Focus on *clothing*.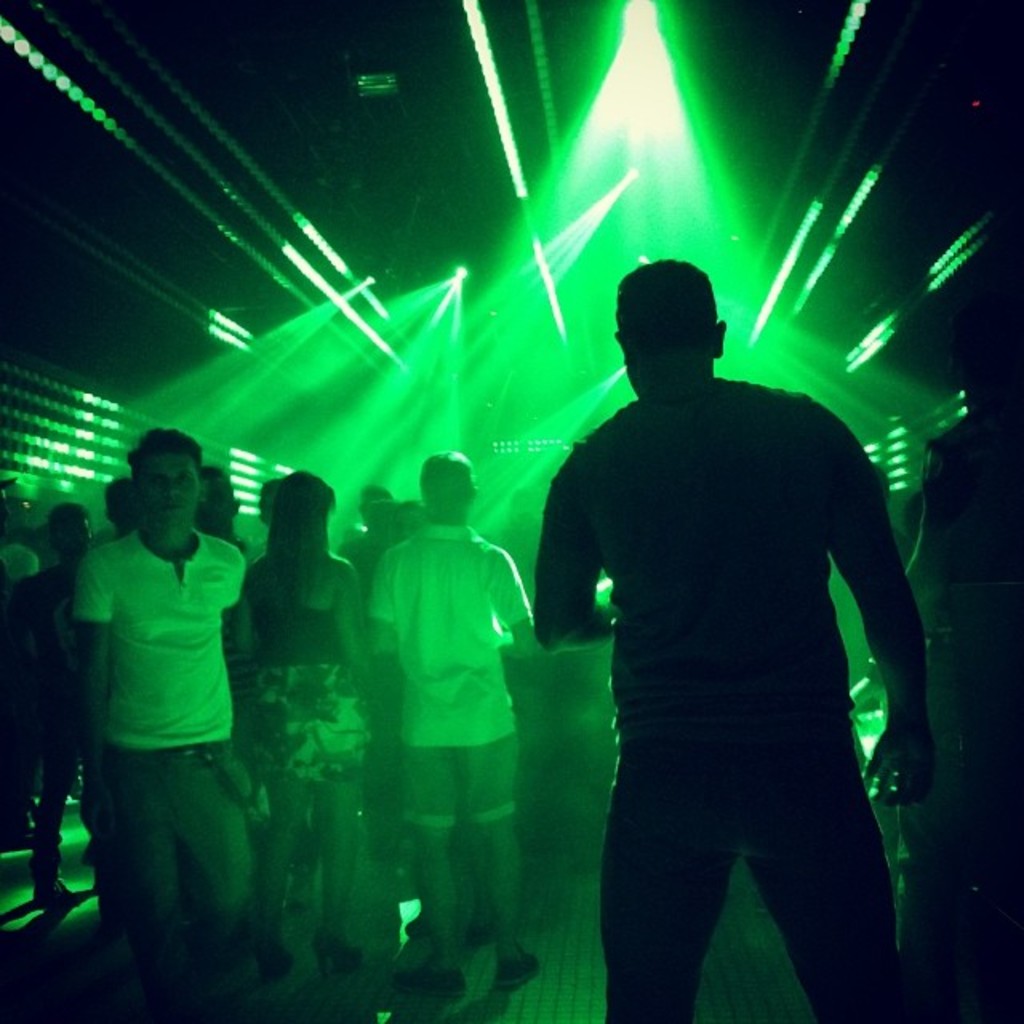
Focused at left=118, top=738, right=235, bottom=1013.
